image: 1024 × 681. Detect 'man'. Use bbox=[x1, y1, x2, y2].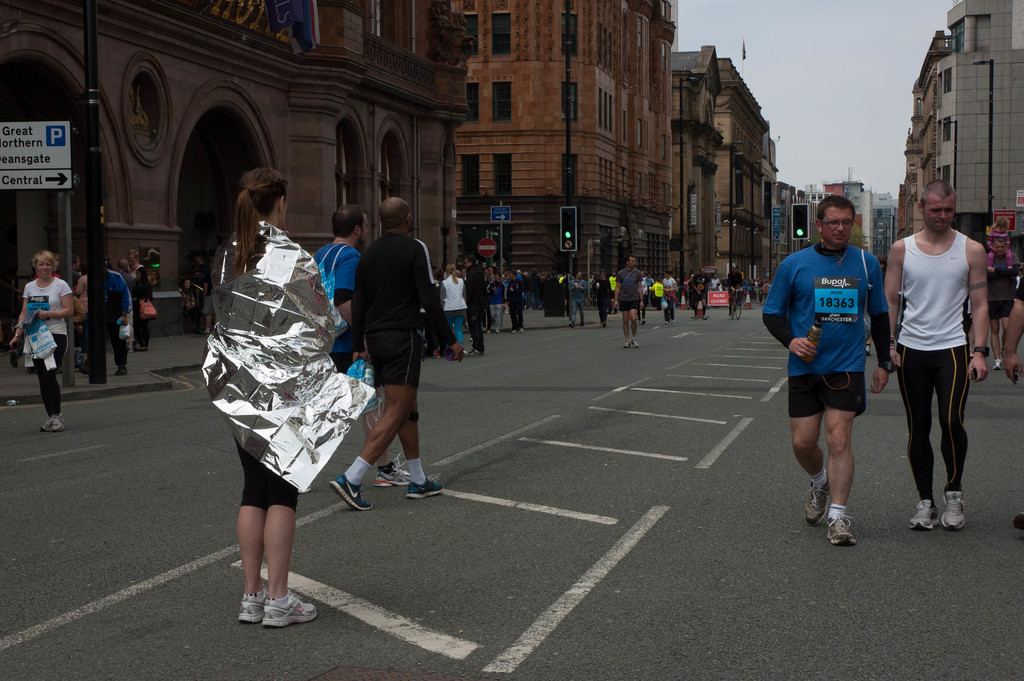
bbox=[330, 199, 464, 511].
